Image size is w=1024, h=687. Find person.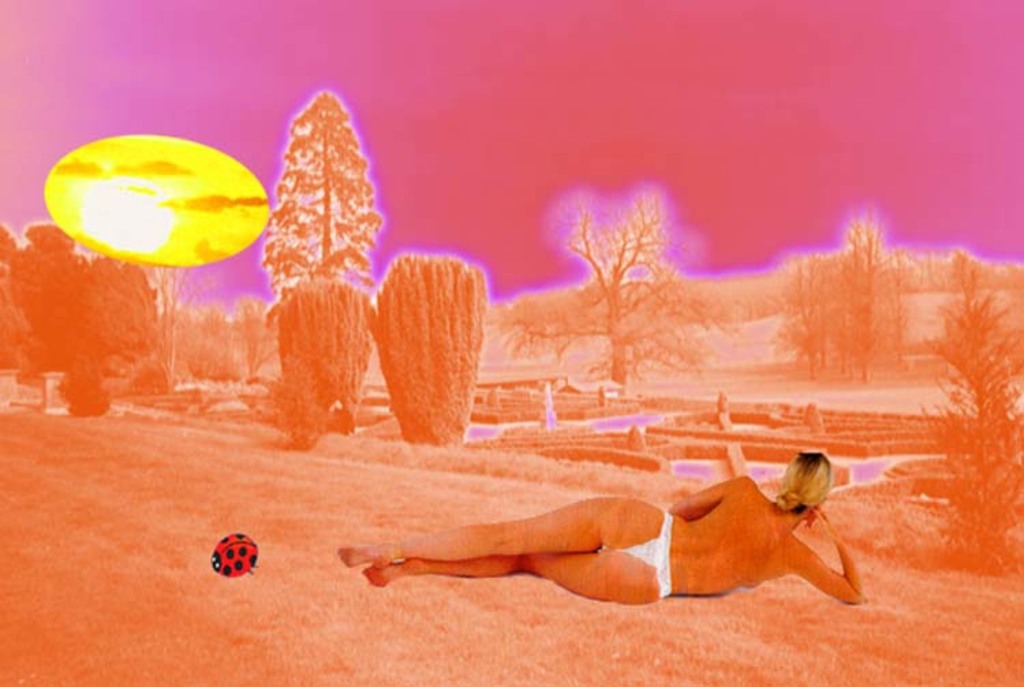
[x1=341, y1=452, x2=866, y2=608].
